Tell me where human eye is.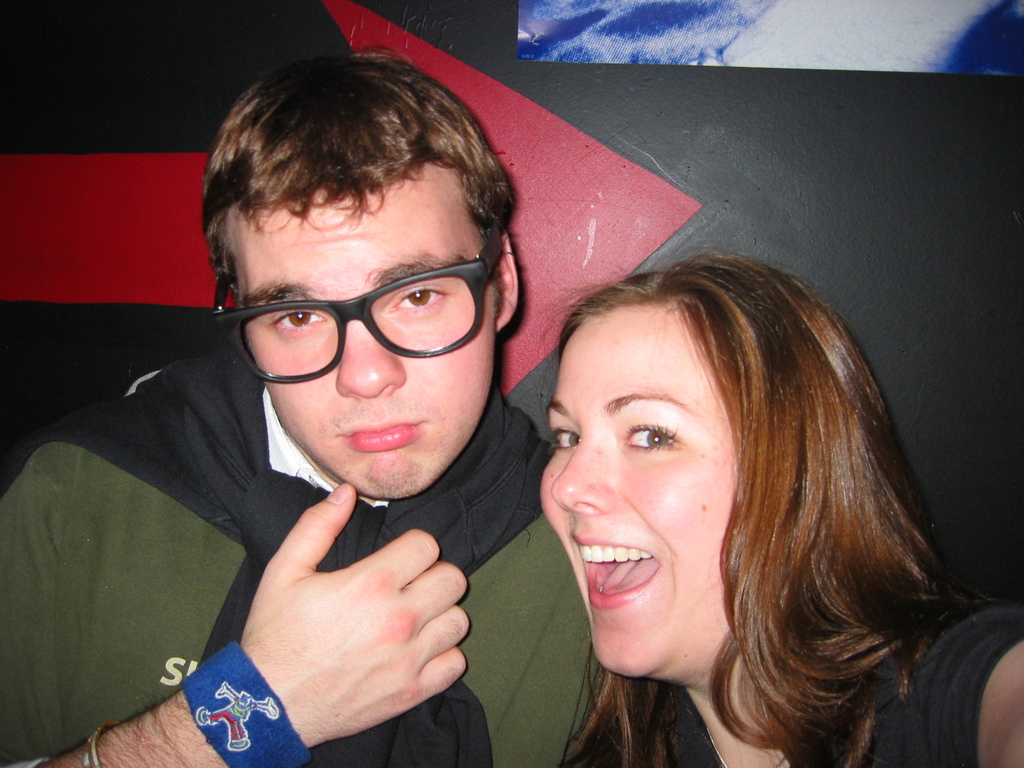
human eye is at crop(613, 410, 702, 458).
